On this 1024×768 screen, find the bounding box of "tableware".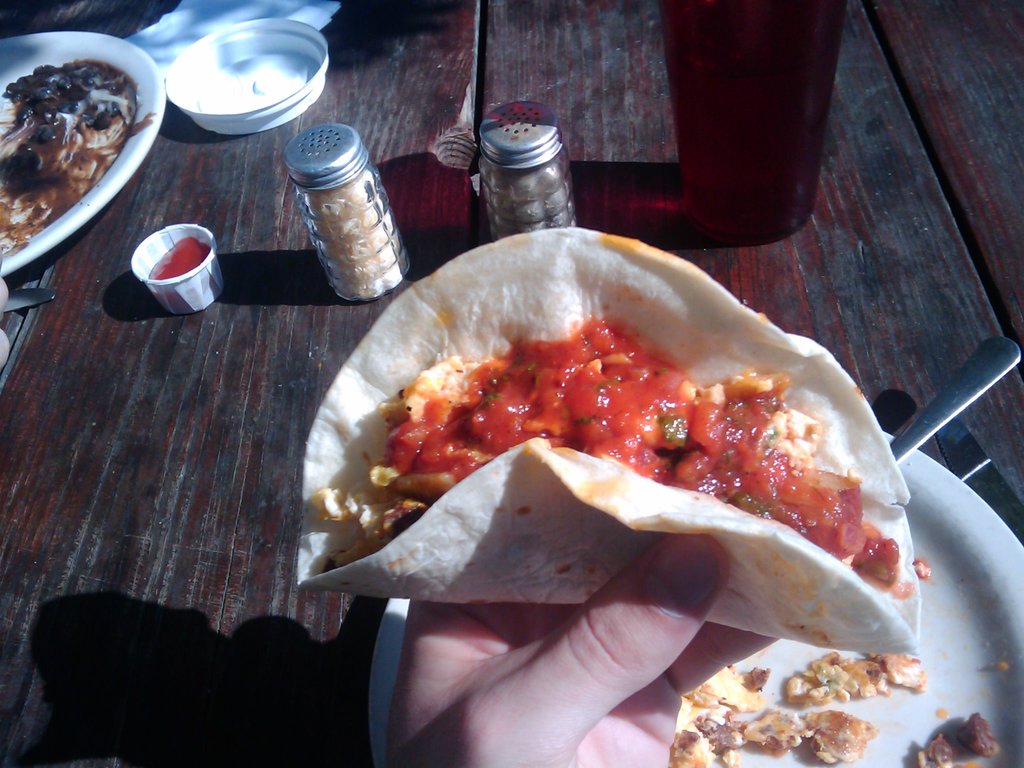
Bounding box: bbox=[659, 0, 845, 252].
